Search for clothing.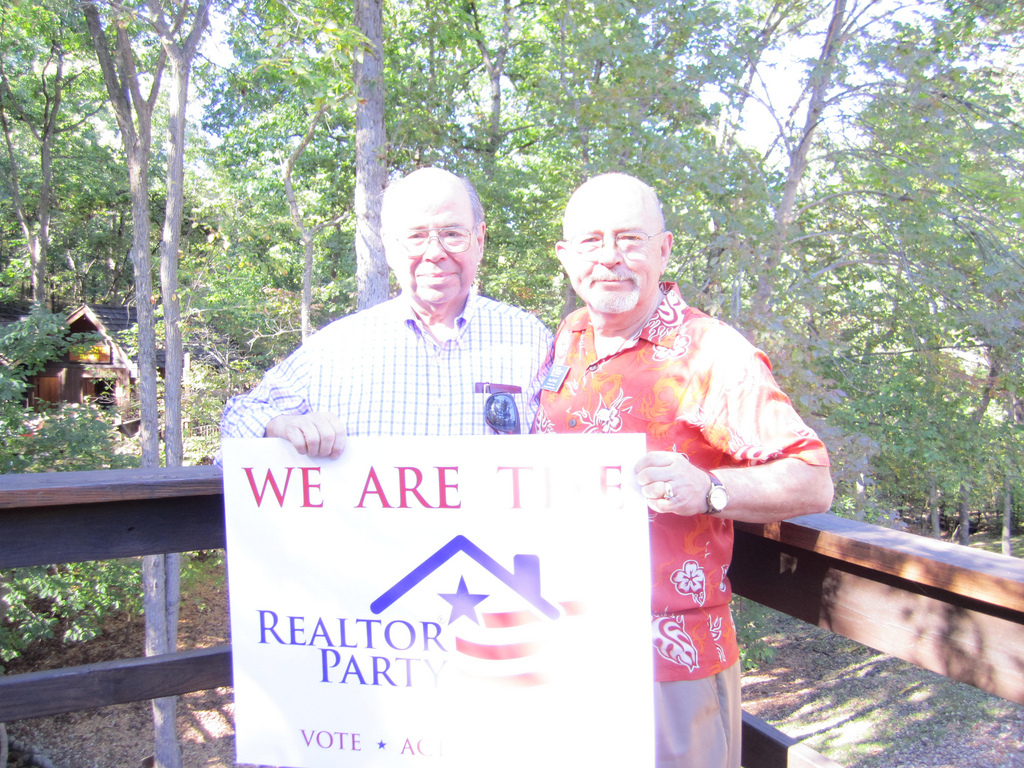
Found at 206,294,556,447.
